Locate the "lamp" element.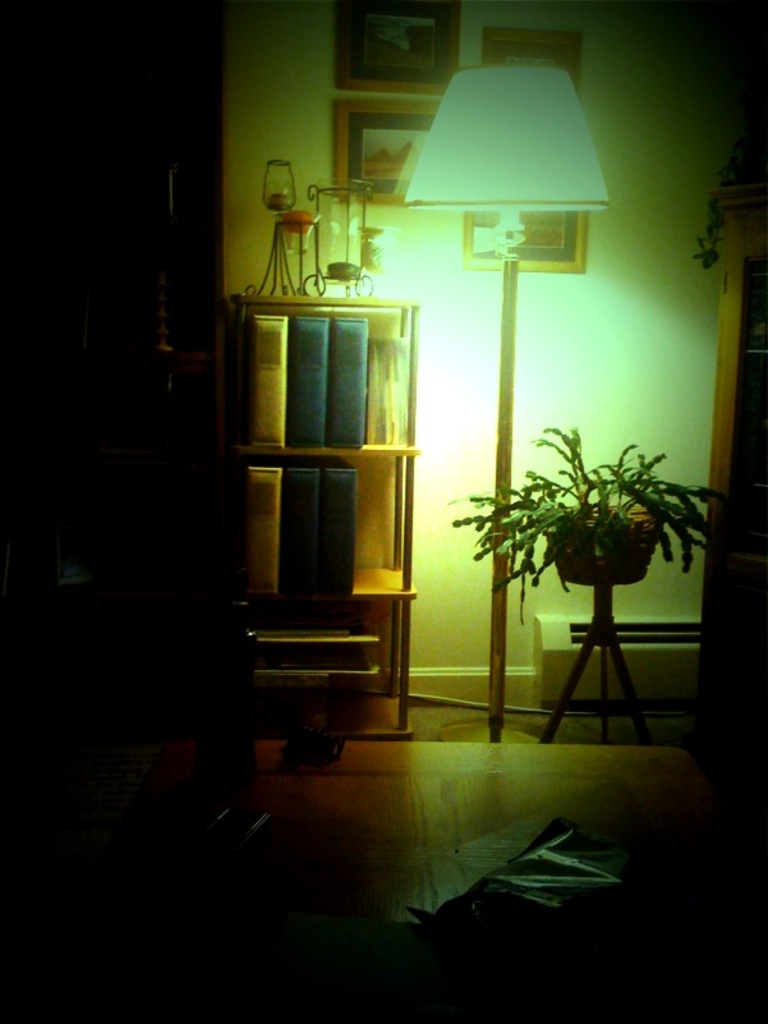
Element bbox: x1=408 y1=60 x2=612 y2=743.
